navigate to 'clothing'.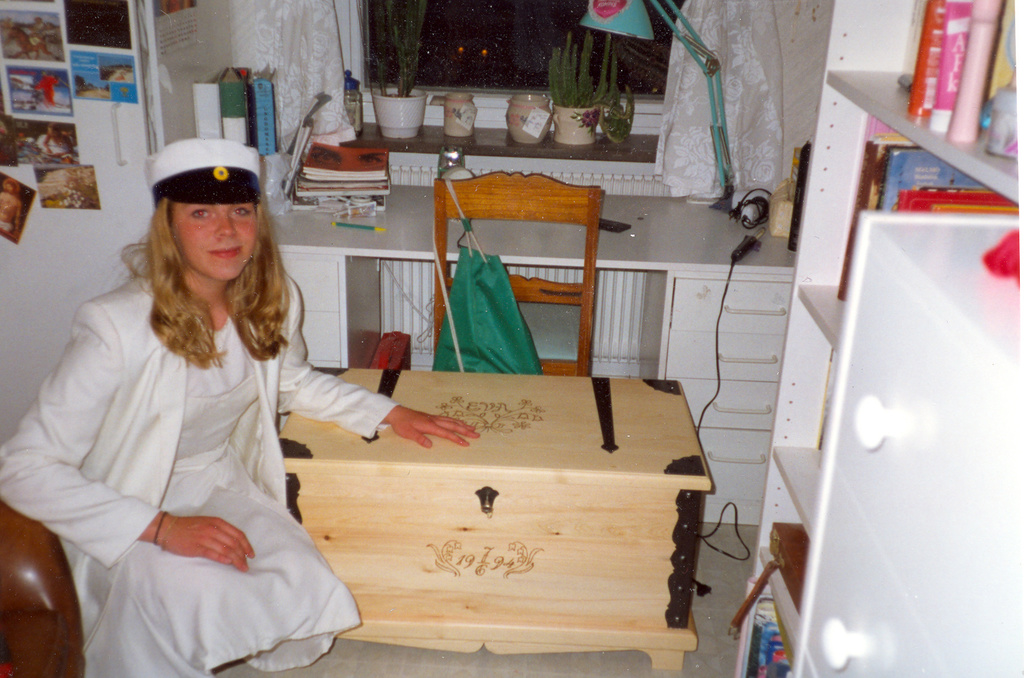
Navigation target: box(0, 267, 402, 677).
